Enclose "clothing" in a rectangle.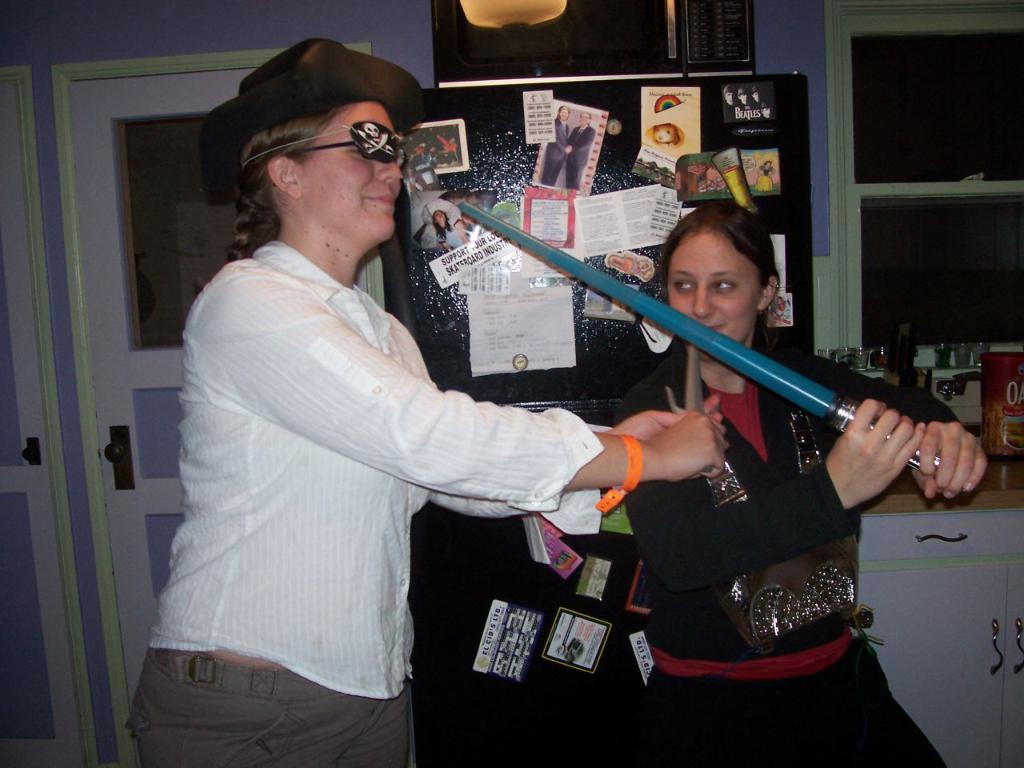
<box>618,330,954,764</box>.
